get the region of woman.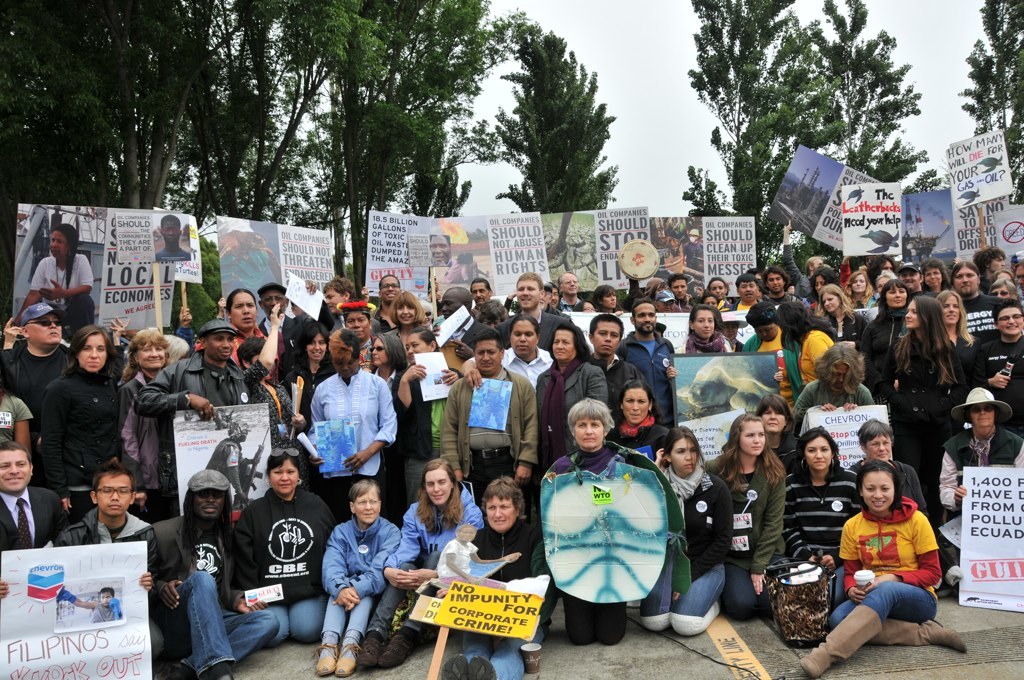
<box>881,296,958,553</box>.
